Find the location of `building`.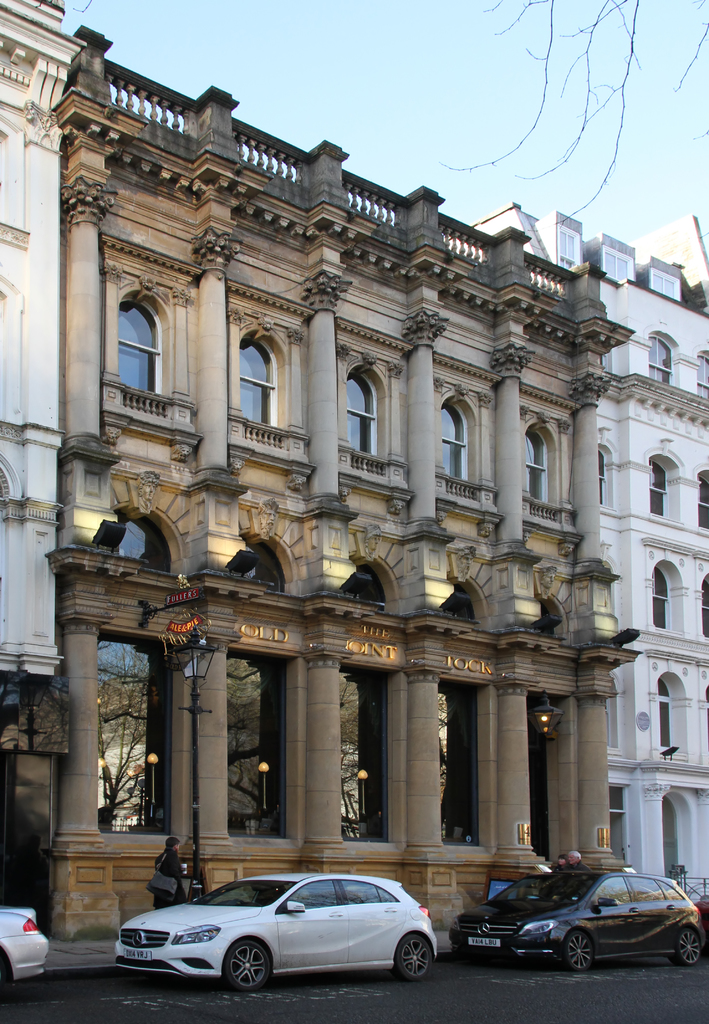
Location: crop(0, 0, 92, 922).
